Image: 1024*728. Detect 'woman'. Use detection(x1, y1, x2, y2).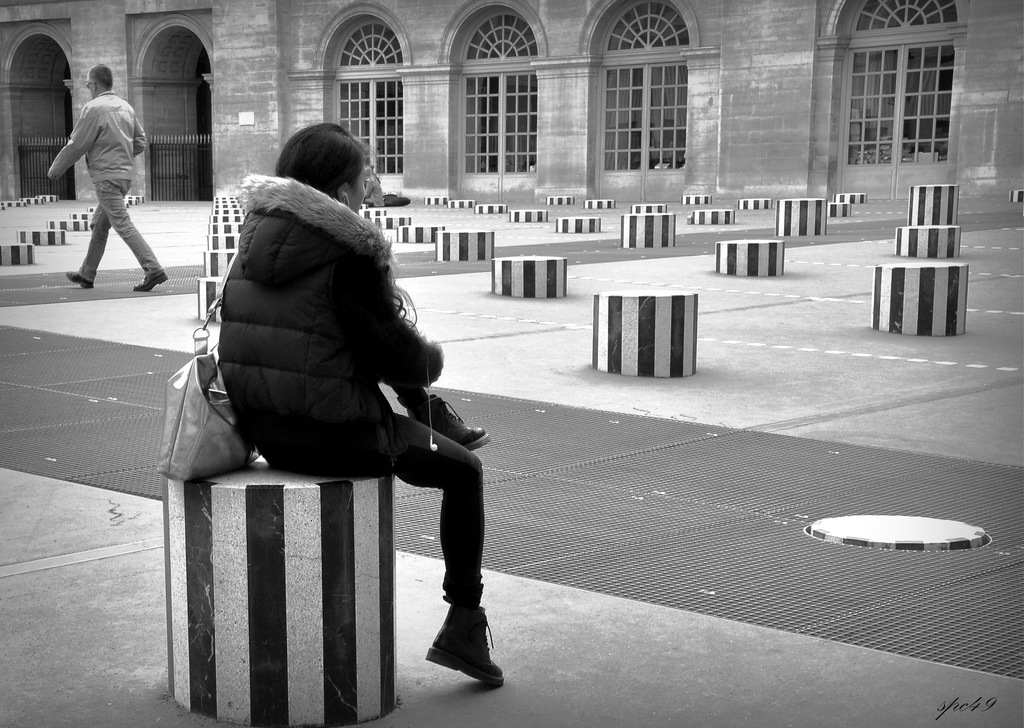
detection(189, 108, 461, 646).
